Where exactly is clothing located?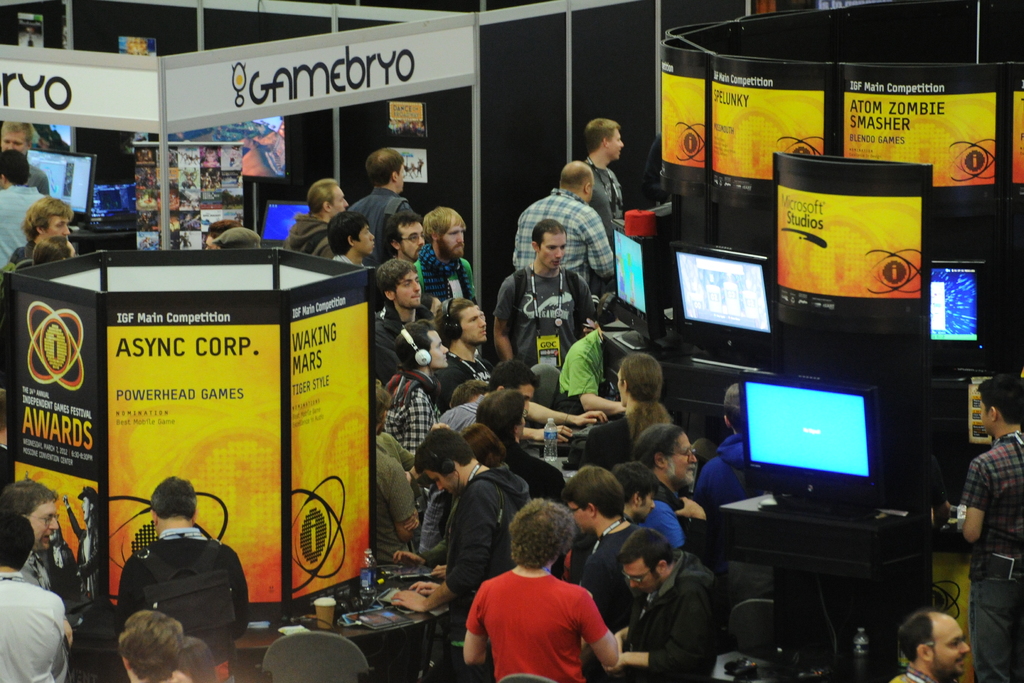
Its bounding box is [left=493, top=436, right=568, bottom=511].
